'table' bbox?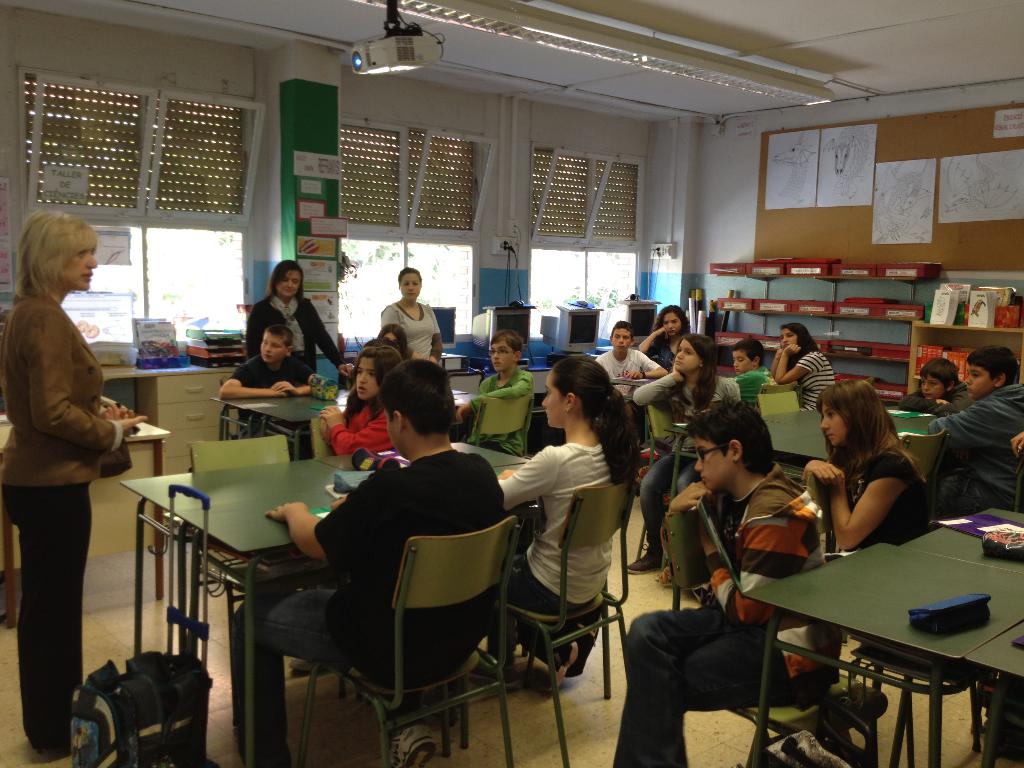
741,506,1023,767
